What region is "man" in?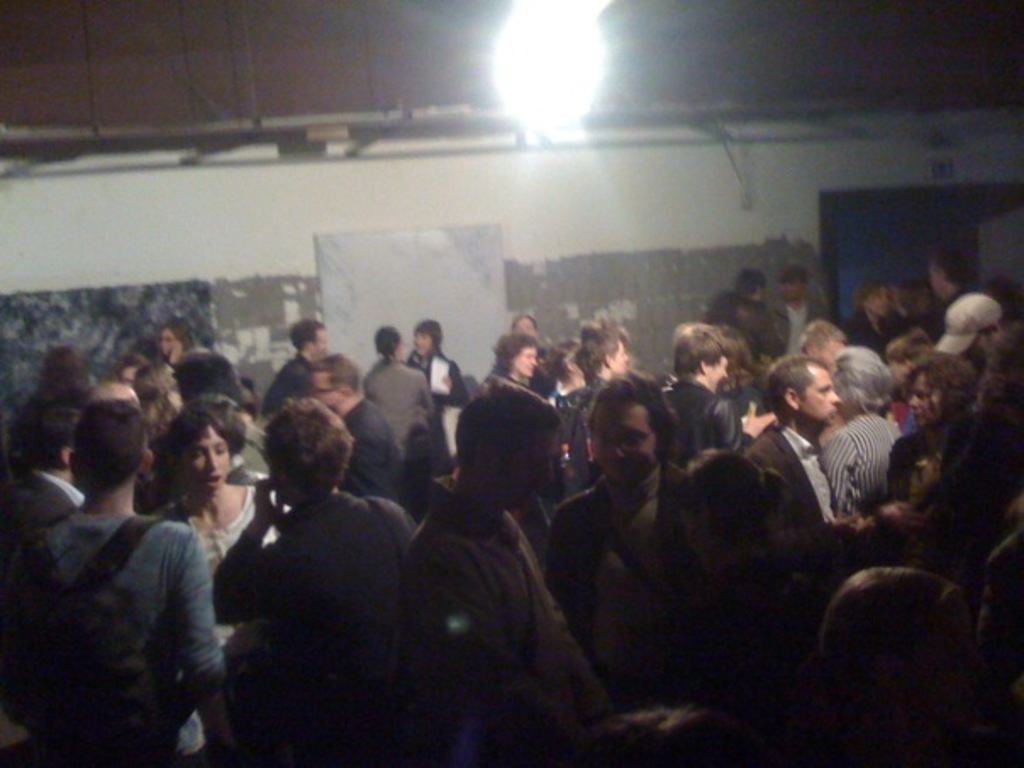
{"left": 24, "top": 398, "right": 244, "bottom": 767}.
